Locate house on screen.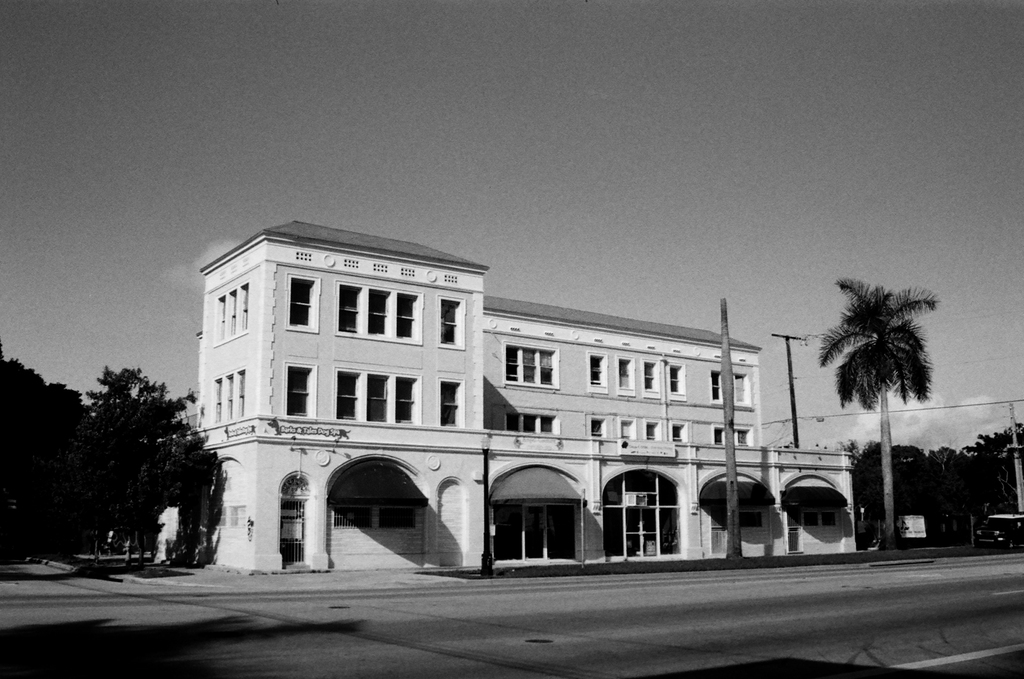
On screen at bbox=(203, 220, 742, 562).
